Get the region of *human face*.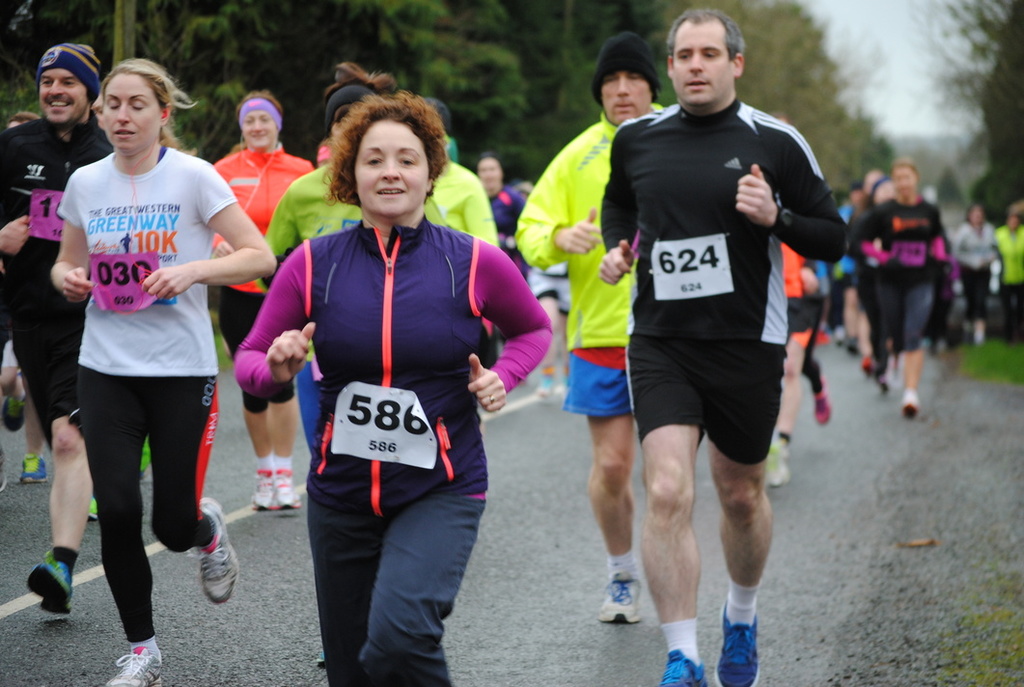
<region>228, 106, 284, 147</region>.
